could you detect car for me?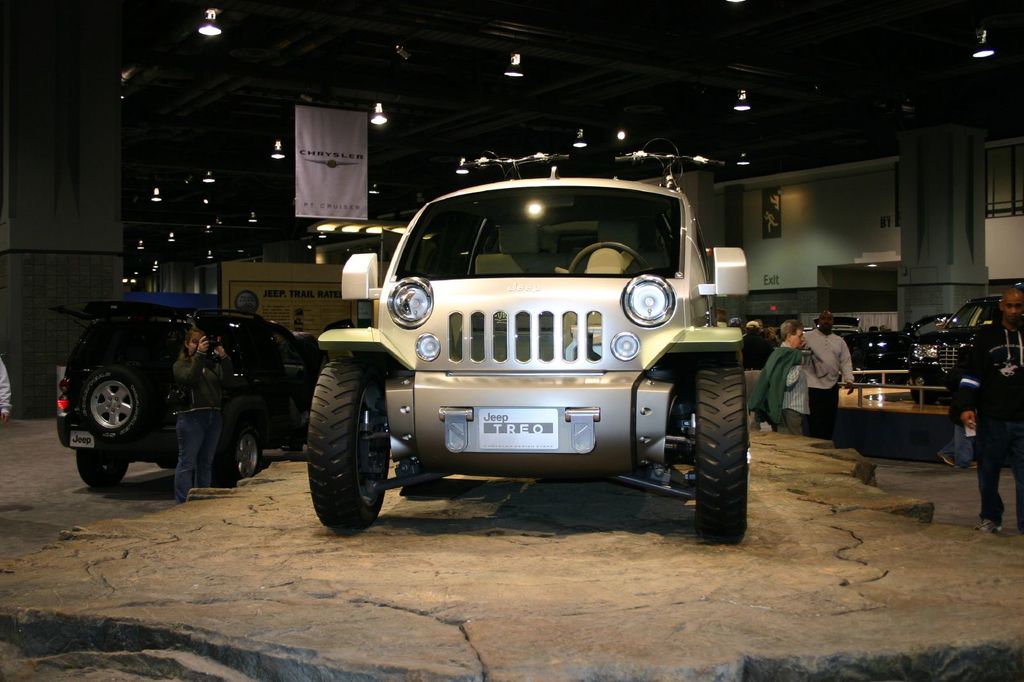
Detection result: BBox(54, 308, 317, 488).
